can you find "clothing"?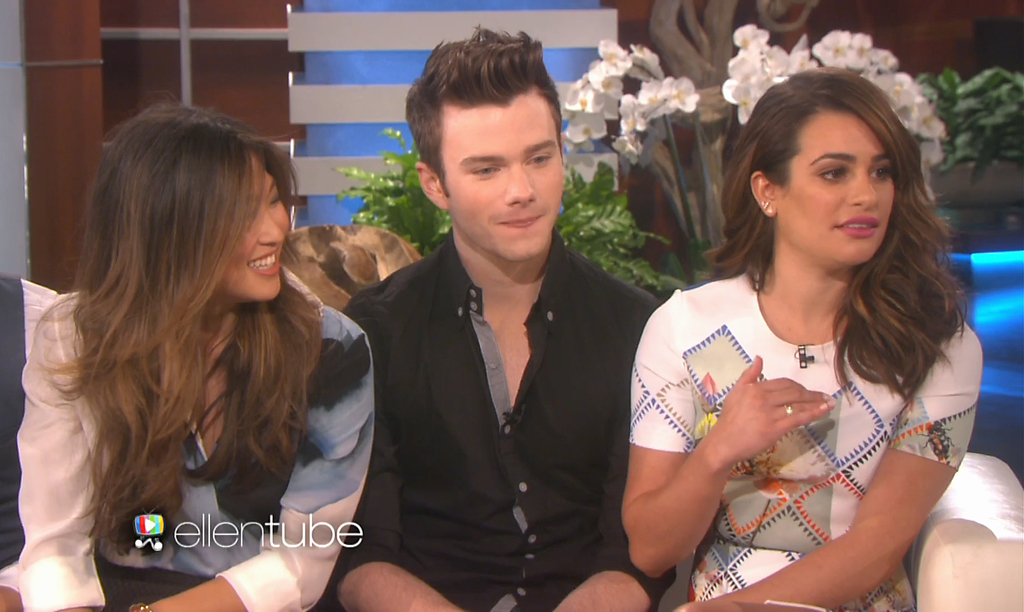
Yes, bounding box: [left=636, top=254, right=977, bottom=590].
